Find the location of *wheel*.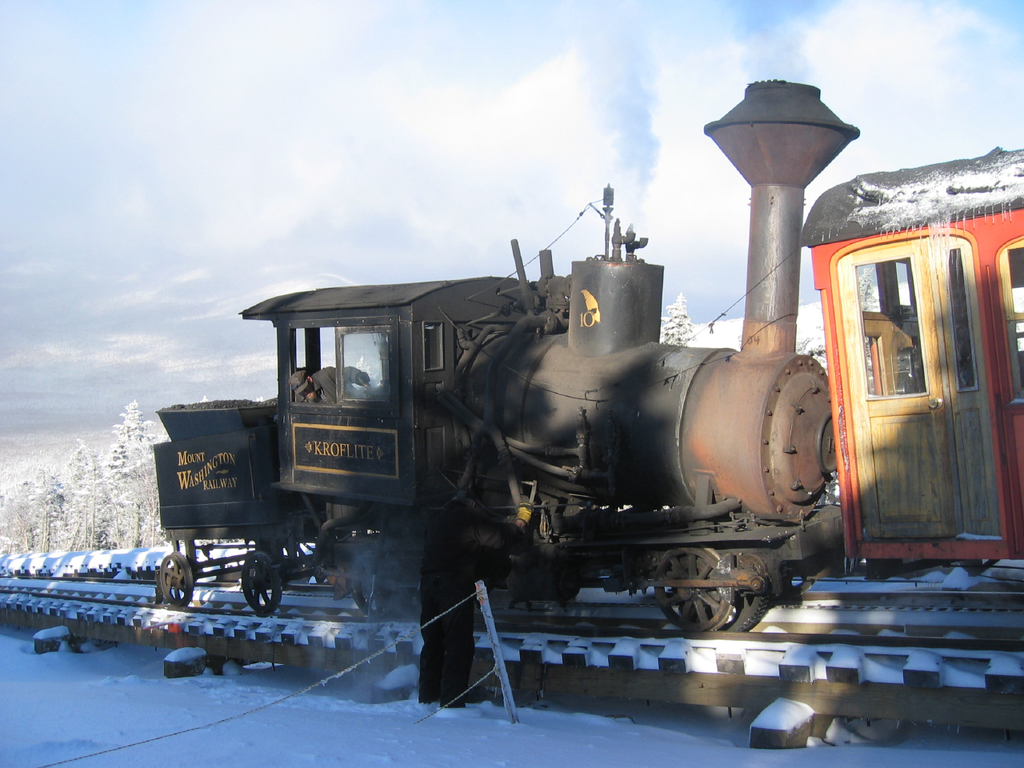
Location: BBox(239, 554, 290, 622).
